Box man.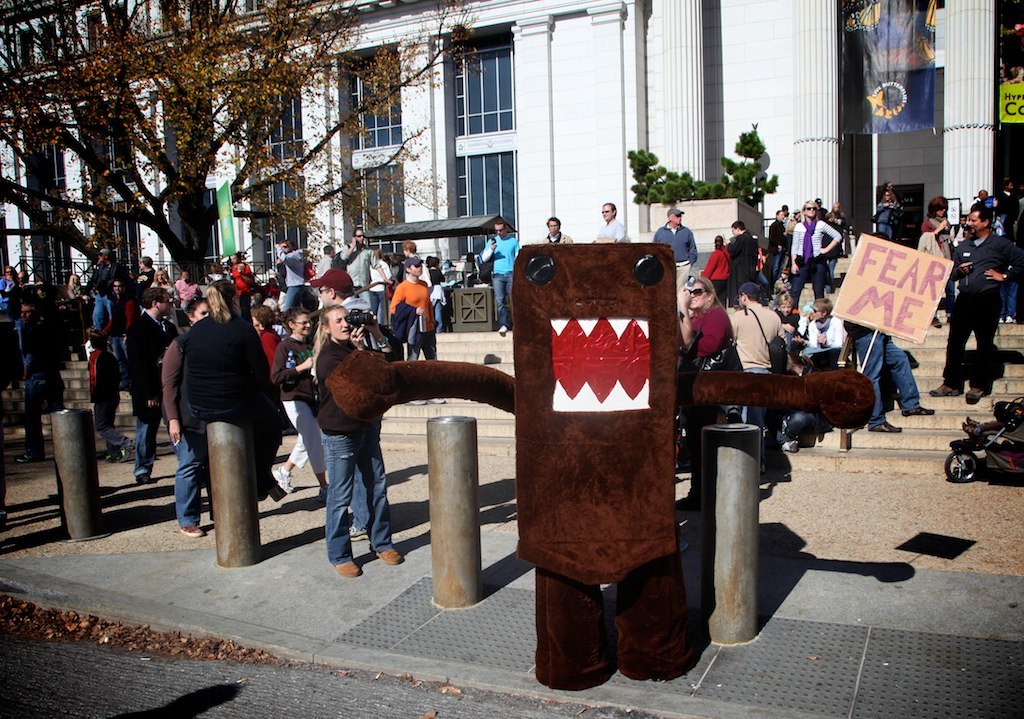
Rect(83, 329, 135, 461).
